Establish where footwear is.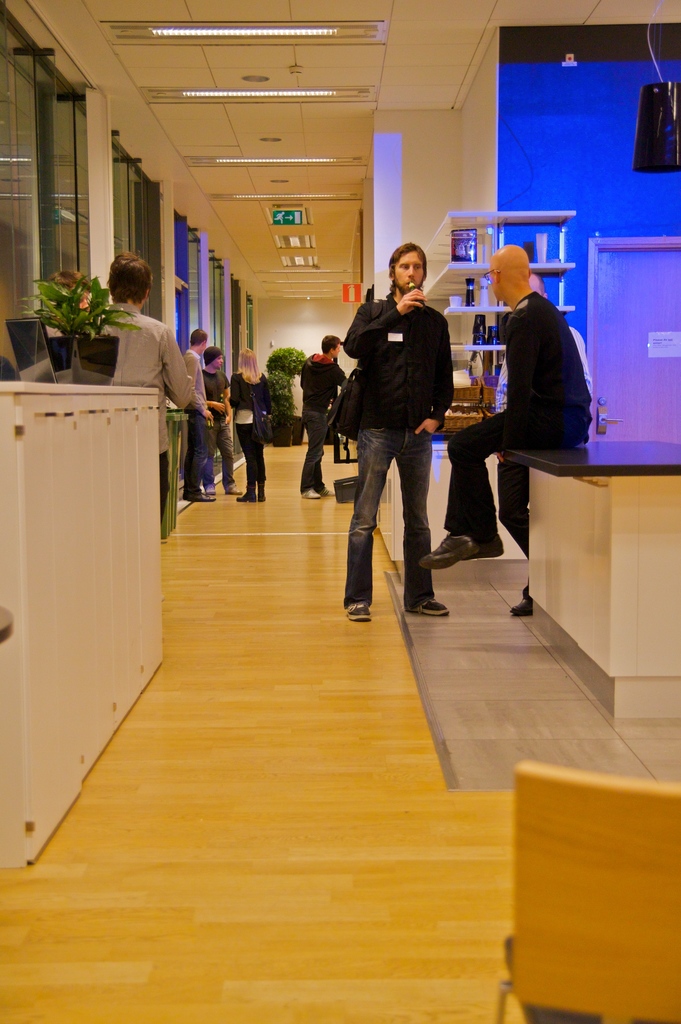
Established at x1=236 y1=481 x2=259 y2=503.
